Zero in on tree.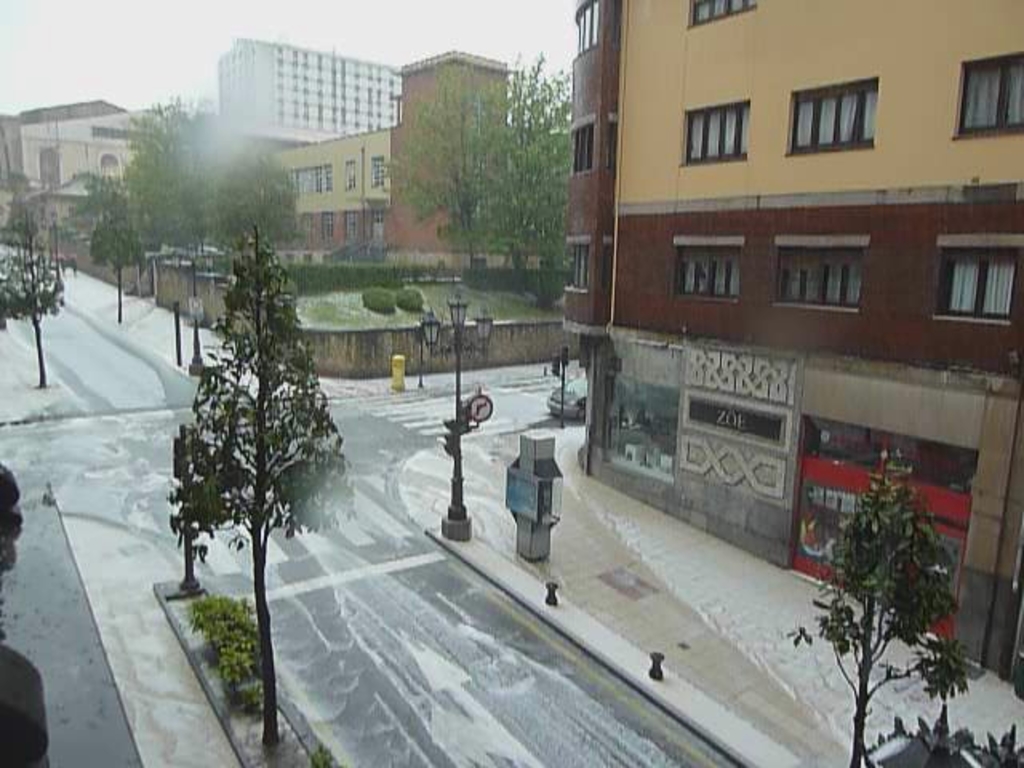
Zeroed in: left=0, top=186, right=70, bottom=389.
